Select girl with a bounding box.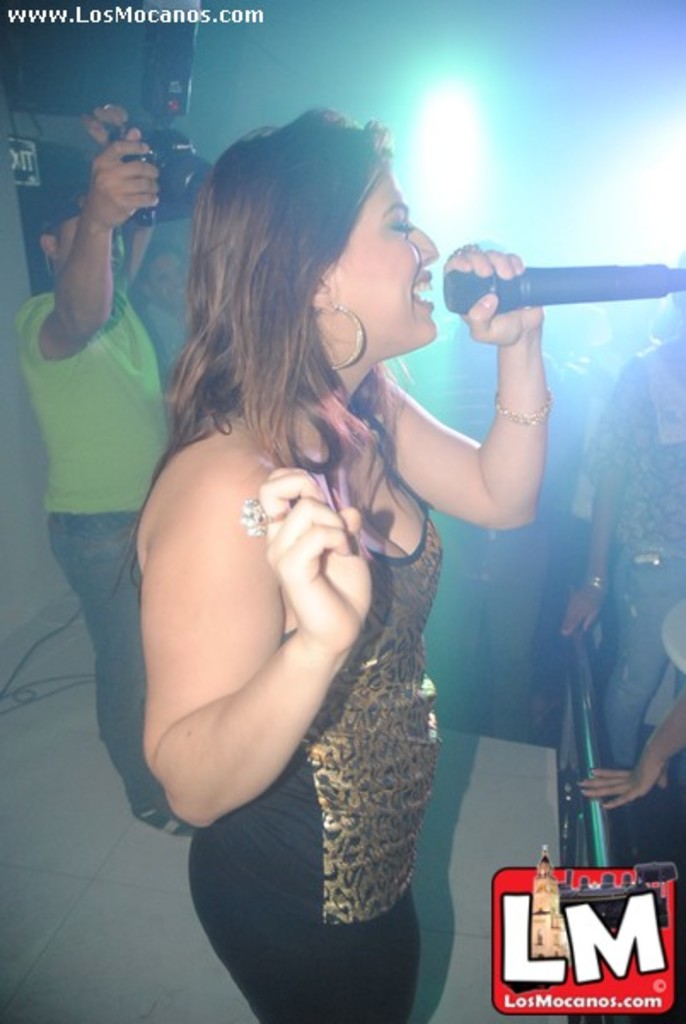
Rect(135, 113, 549, 1022).
